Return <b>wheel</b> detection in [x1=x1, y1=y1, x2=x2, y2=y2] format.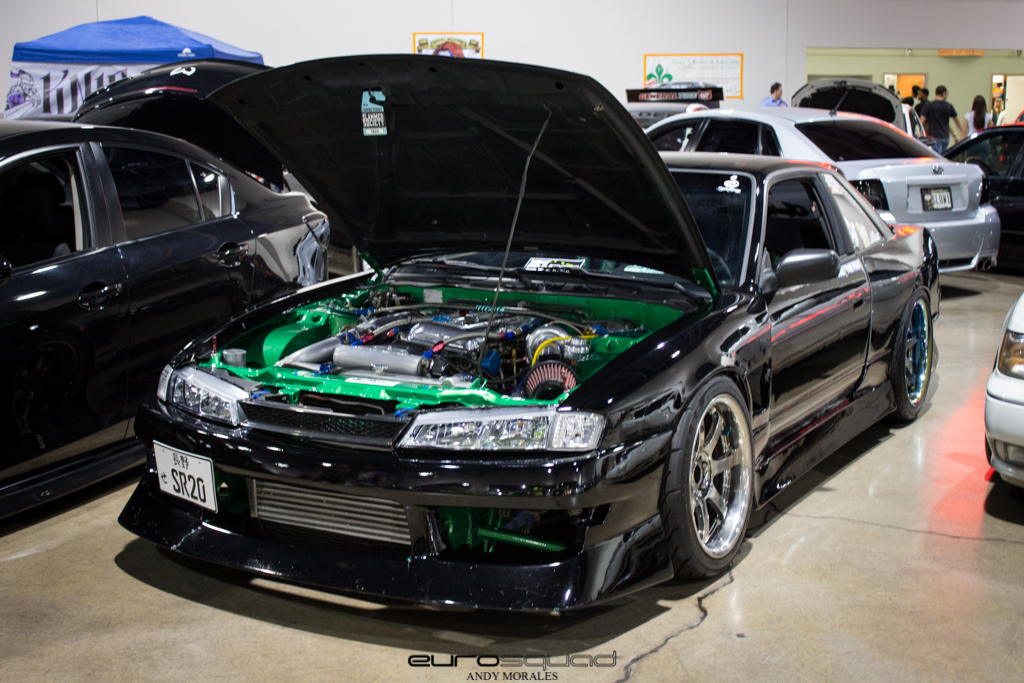
[x1=887, y1=295, x2=939, y2=421].
